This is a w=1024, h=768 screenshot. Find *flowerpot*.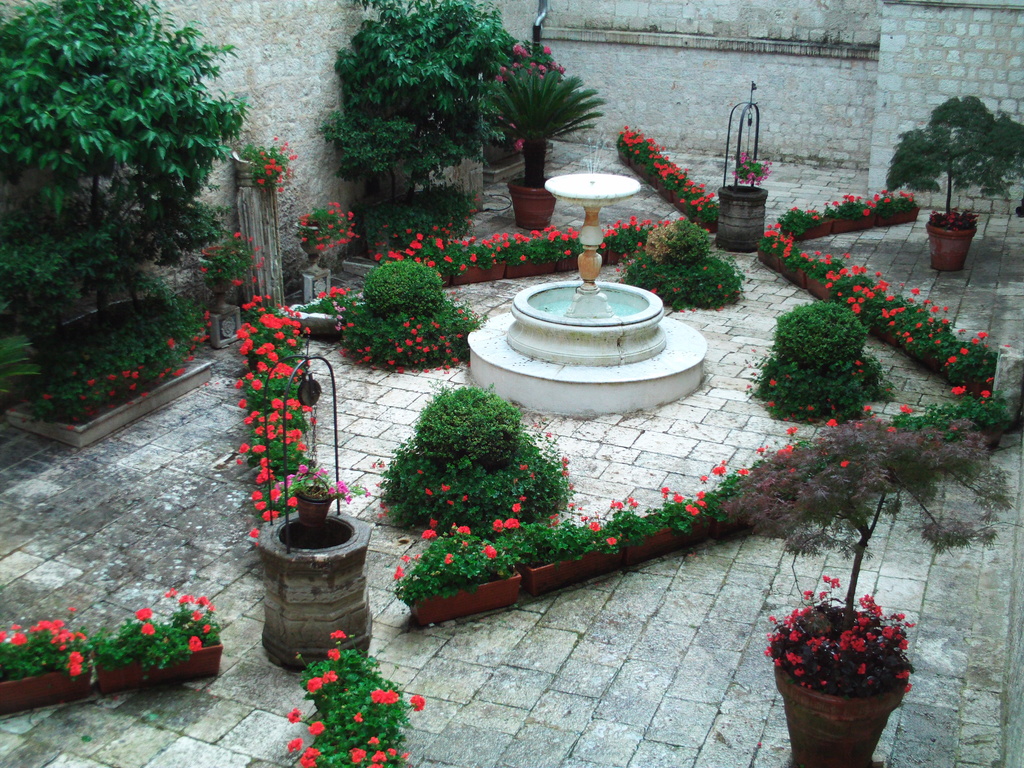
Bounding box: l=709, t=498, r=767, b=536.
